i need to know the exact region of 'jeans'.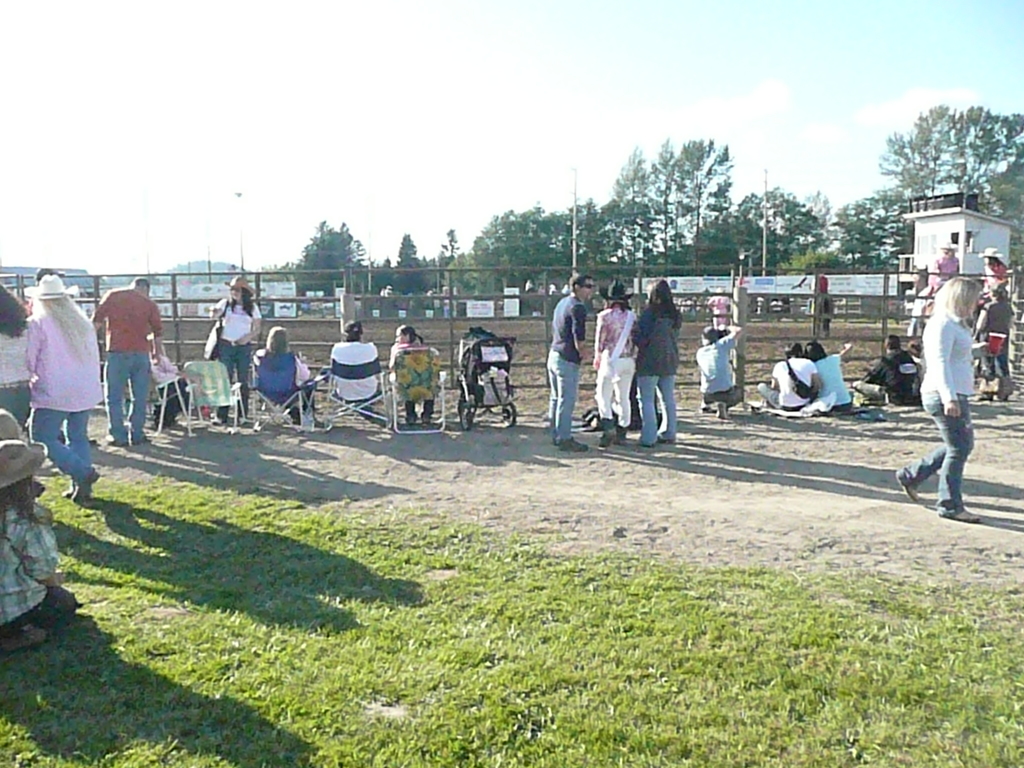
Region: bbox(634, 374, 675, 443).
